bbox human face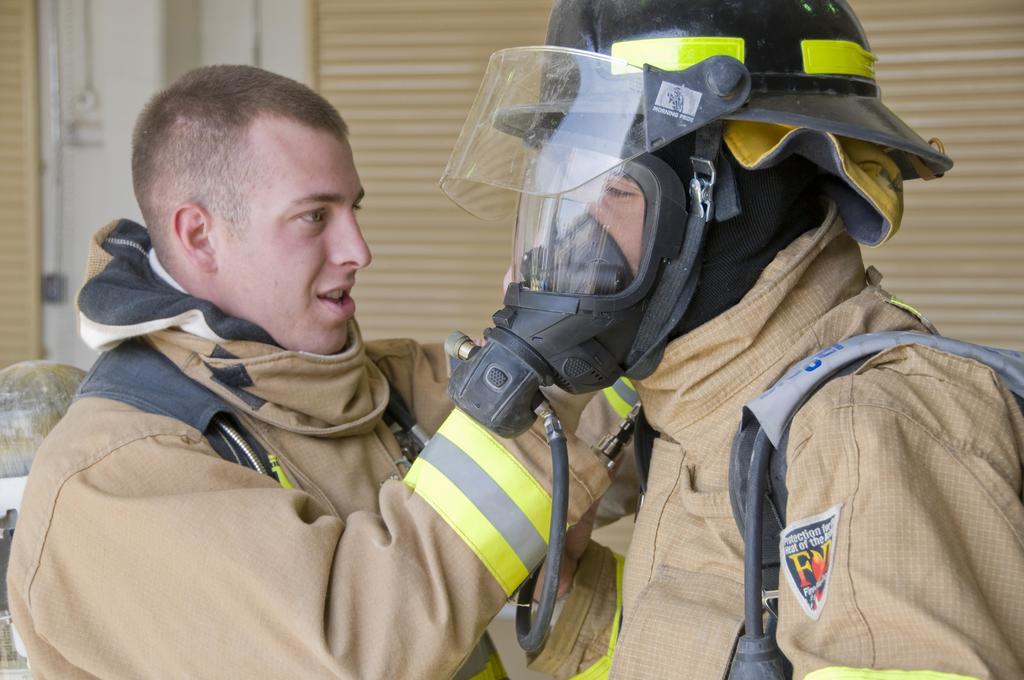
556, 147, 646, 280
